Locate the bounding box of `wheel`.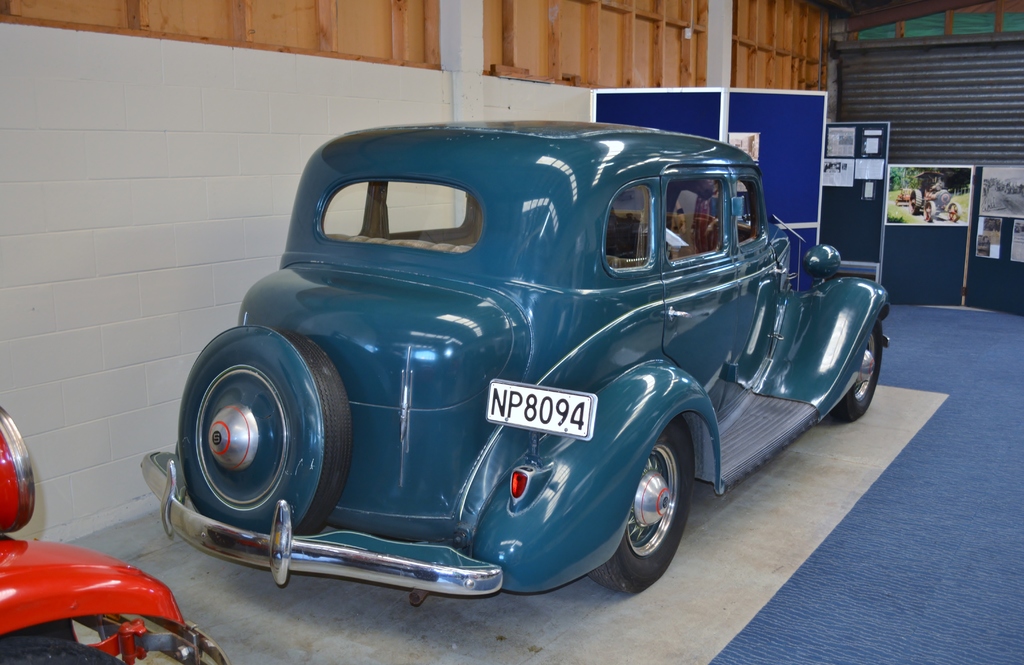
Bounding box: box(831, 311, 883, 424).
